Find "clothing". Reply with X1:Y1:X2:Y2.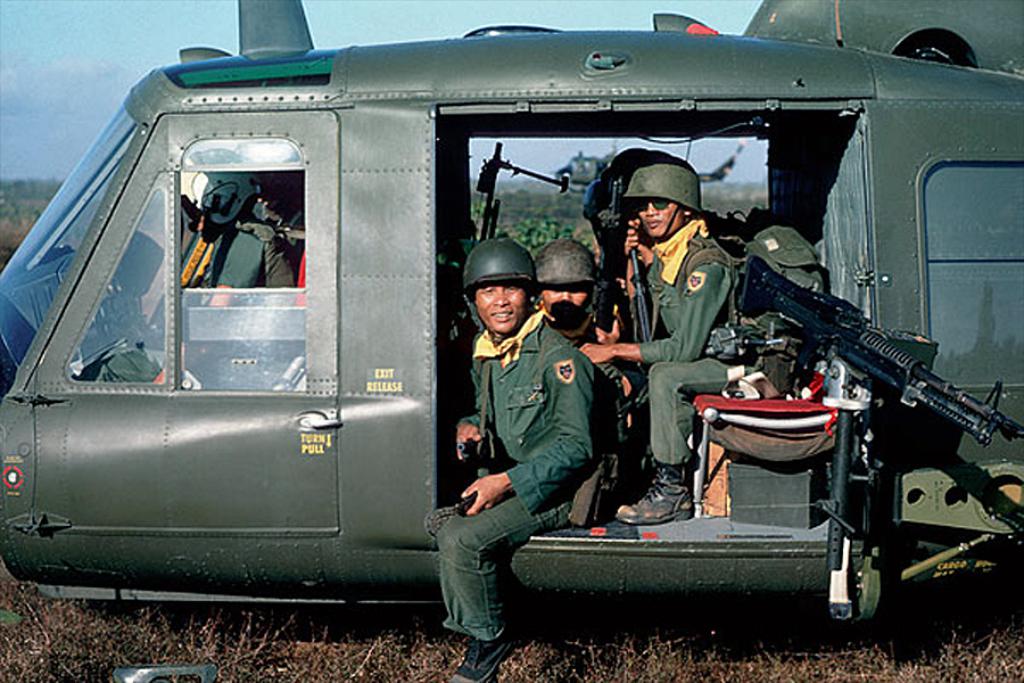
540:303:637:470.
